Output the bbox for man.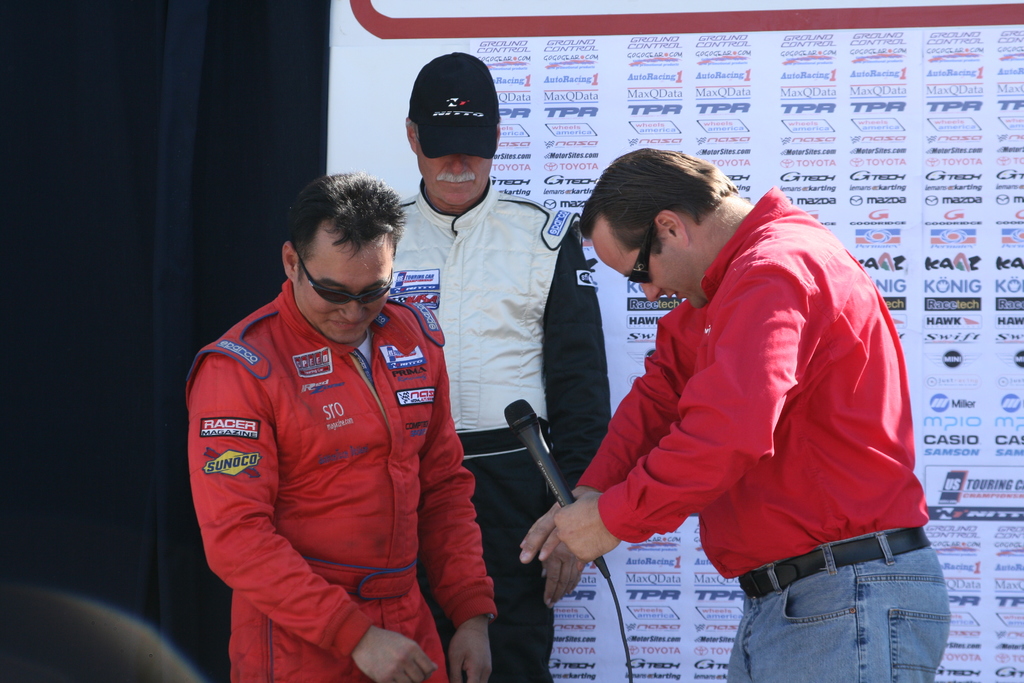
(left=385, top=52, right=612, bottom=682).
